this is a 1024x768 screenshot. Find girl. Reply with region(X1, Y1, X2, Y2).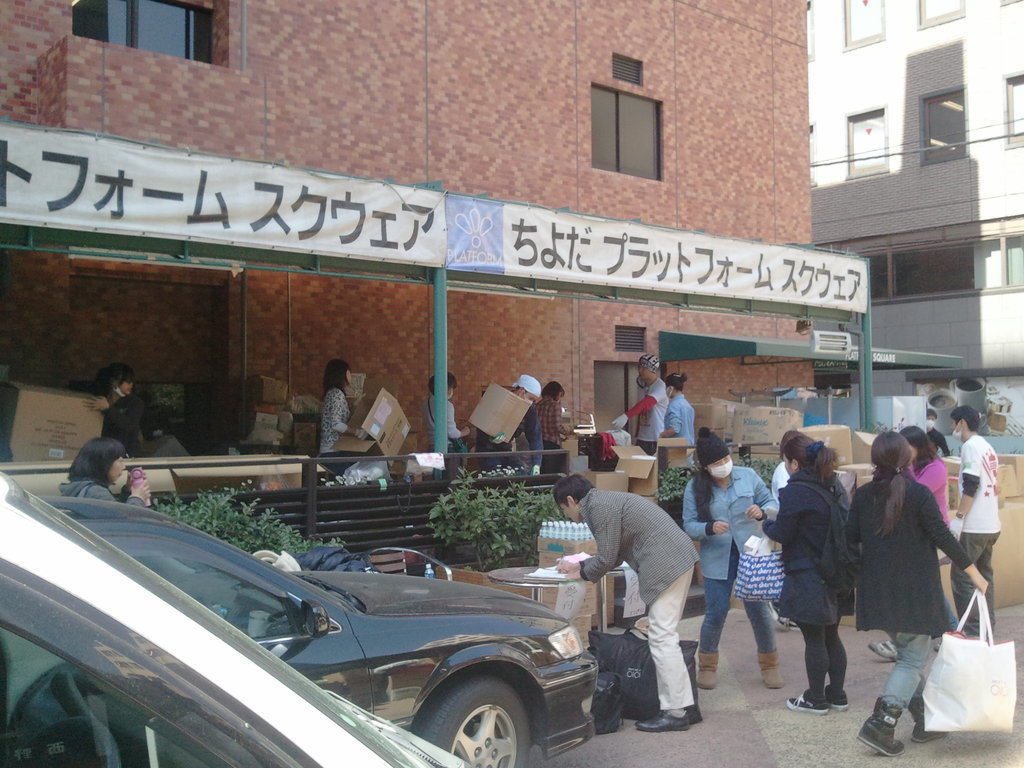
region(842, 430, 987, 754).
